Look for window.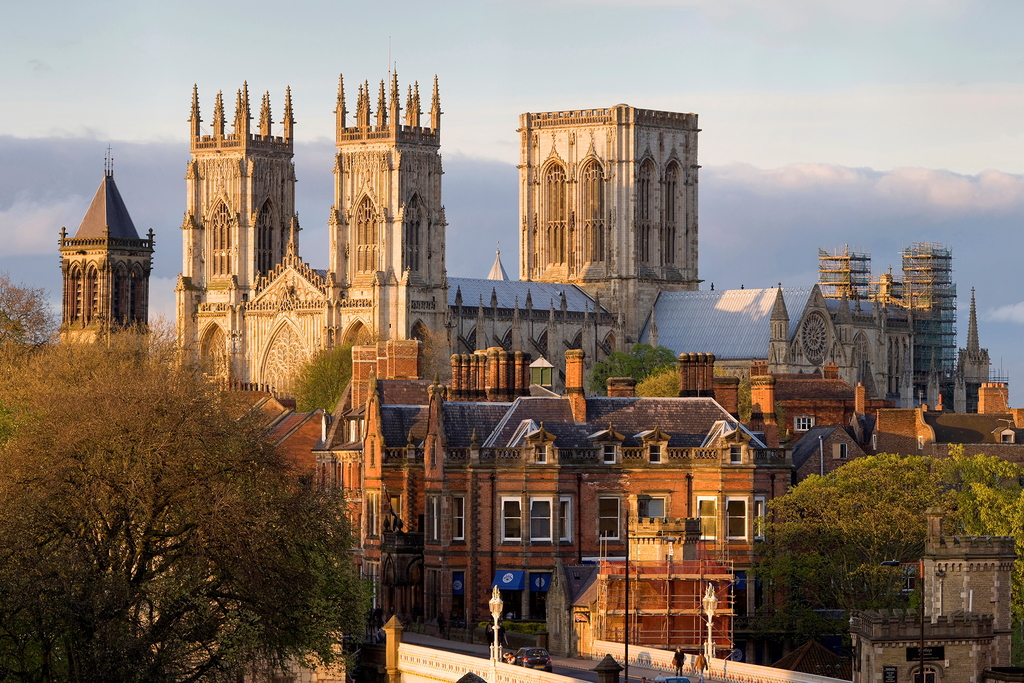
Found: (372,439,378,470).
